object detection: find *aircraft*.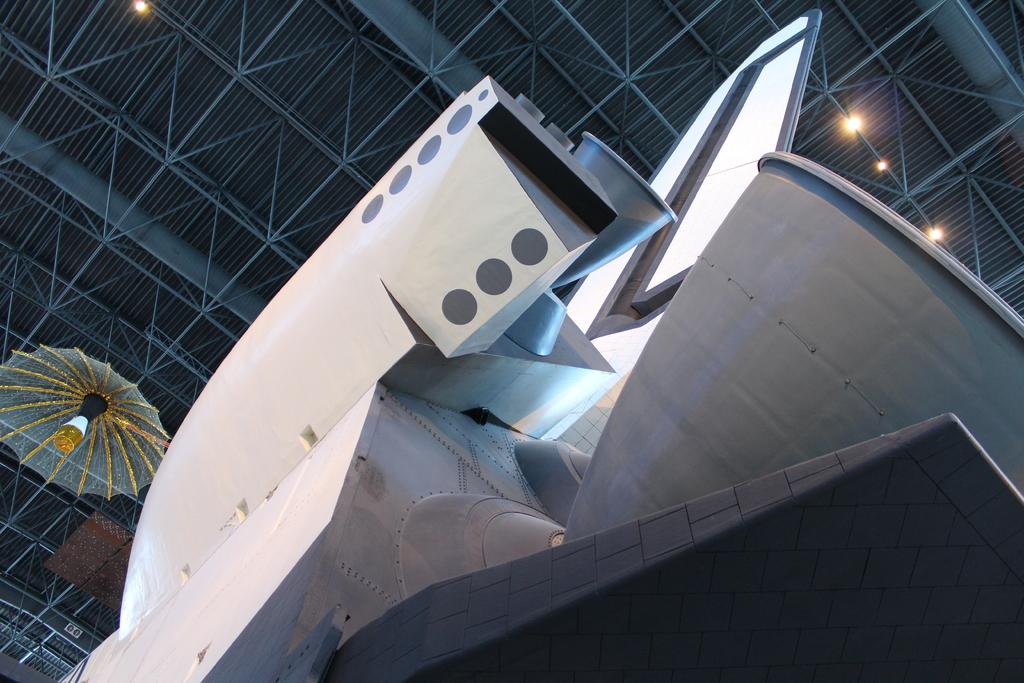
[x1=0, y1=10, x2=993, y2=682].
